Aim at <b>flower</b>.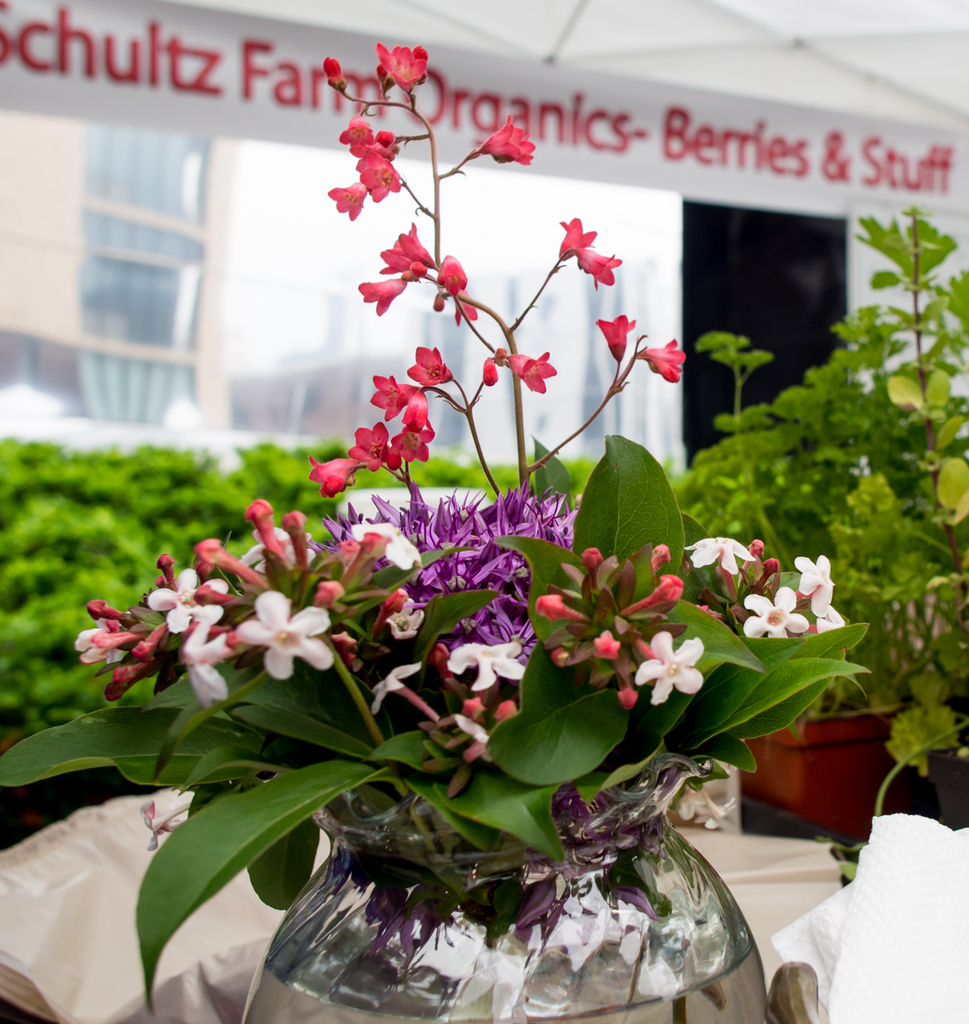
Aimed at bbox=(339, 110, 380, 156).
